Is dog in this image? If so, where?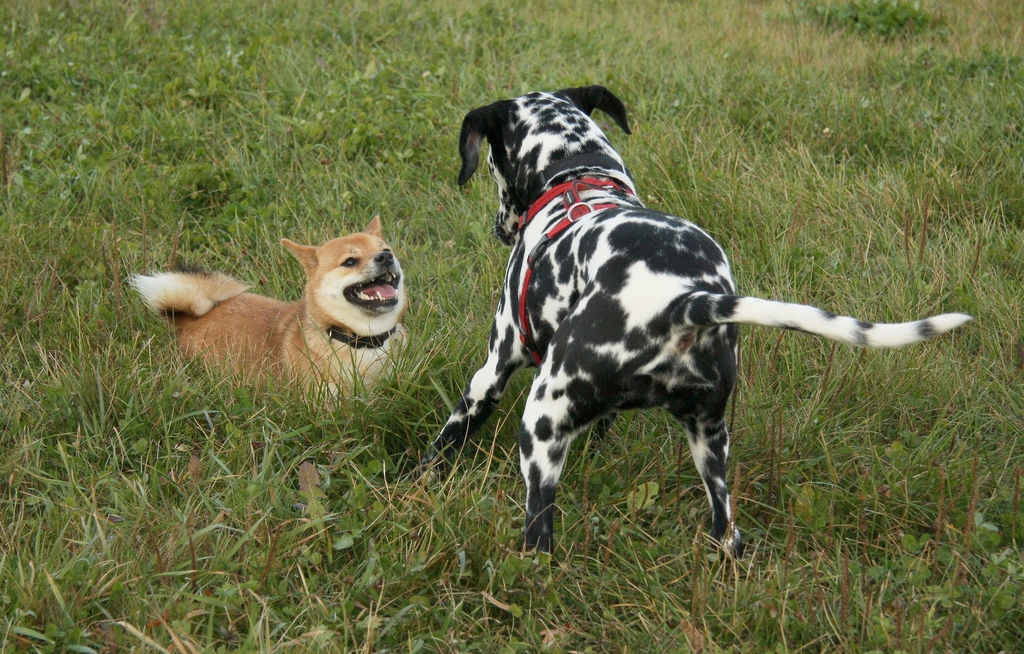
Yes, at bbox=(125, 214, 414, 424).
